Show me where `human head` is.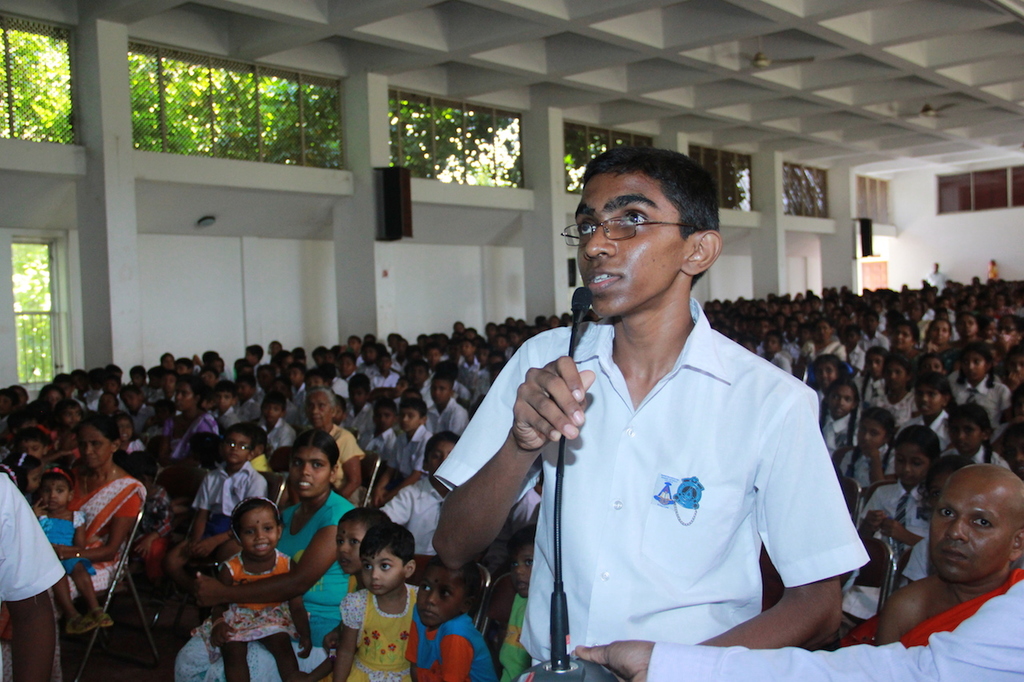
`human head` is at (485, 326, 496, 339).
